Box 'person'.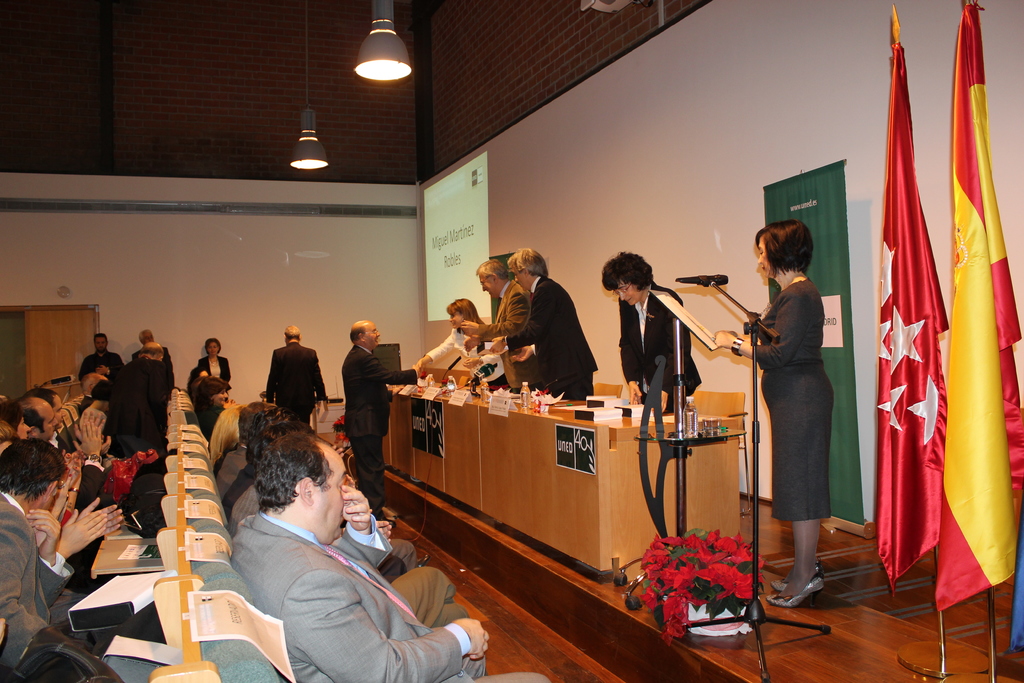
<box>180,330,544,682</box>.
